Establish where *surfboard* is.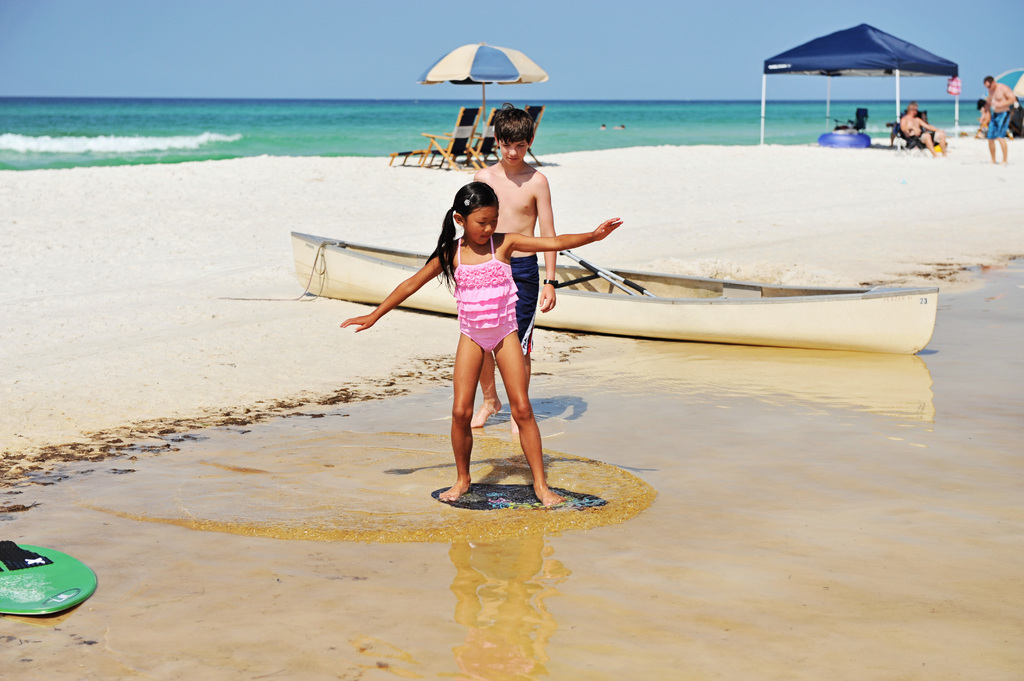
Established at Rect(0, 540, 97, 618).
